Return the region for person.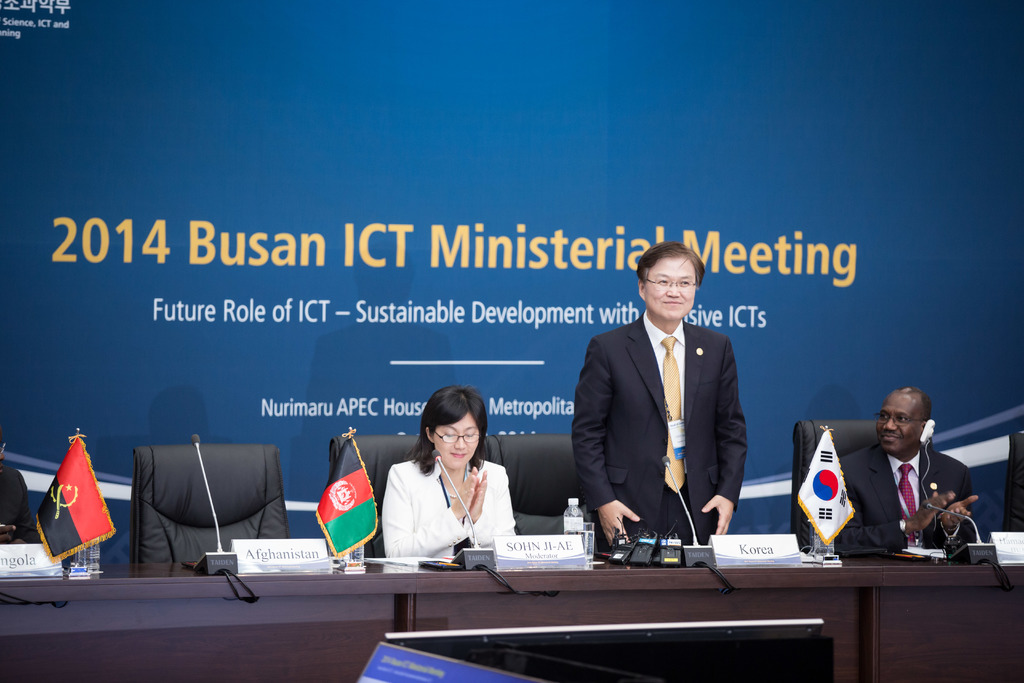
(x1=834, y1=384, x2=979, y2=556).
